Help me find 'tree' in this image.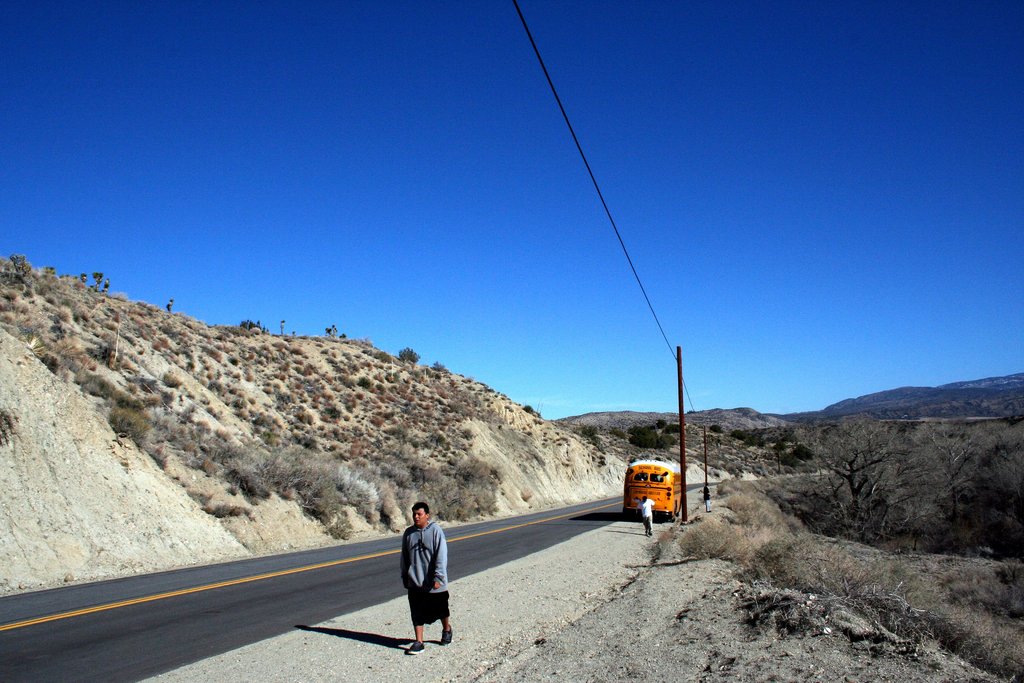
Found it: [x1=76, y1=272, x2=113, y2=288].
